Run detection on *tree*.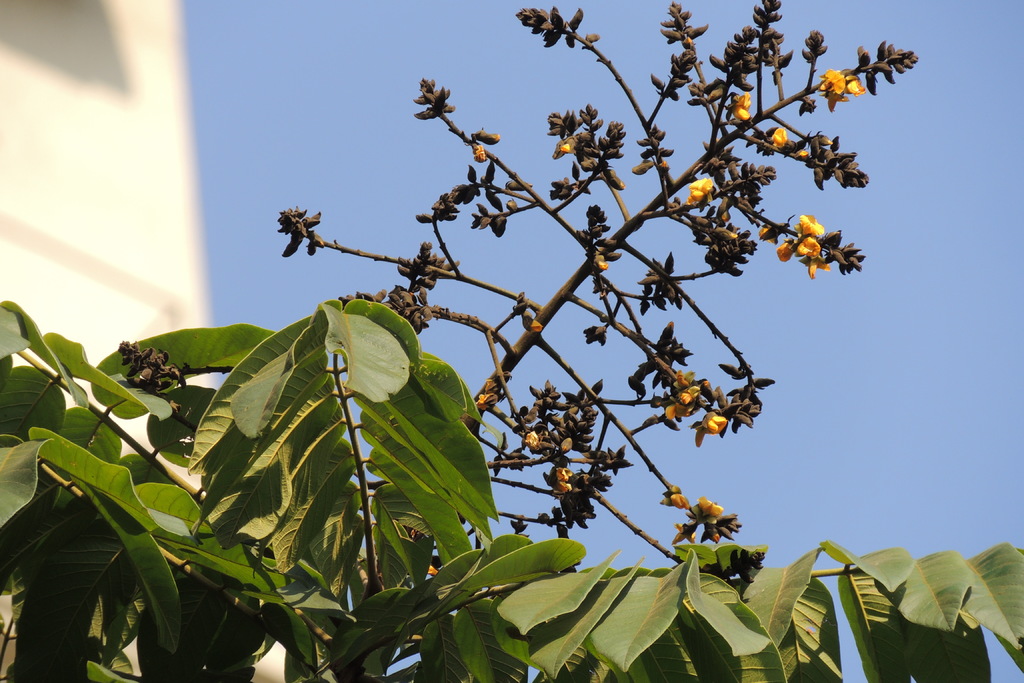
Result: 0 0 1021 682.
